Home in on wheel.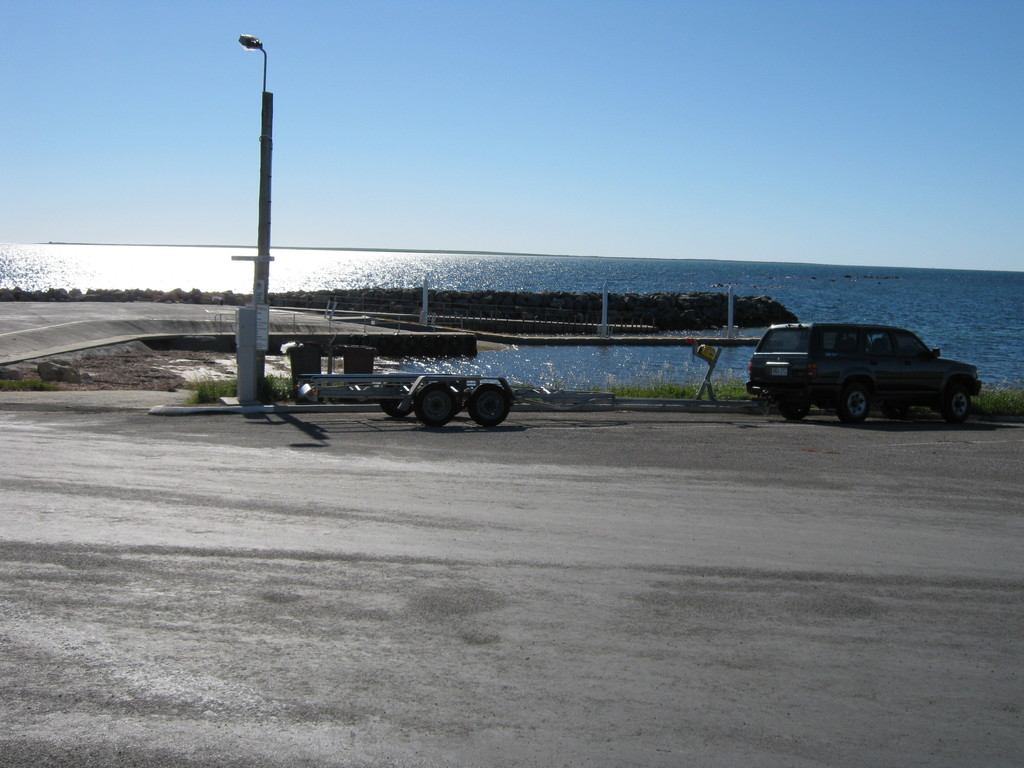
Homed in at 836 383 872 430.
